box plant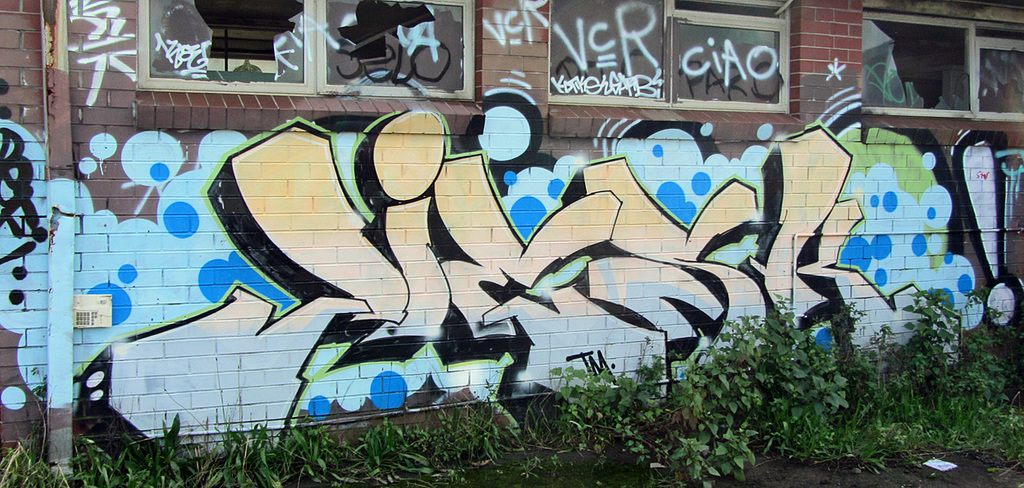
{"left": 962, "top": 313, "right": 1023, "bottom": 405}
